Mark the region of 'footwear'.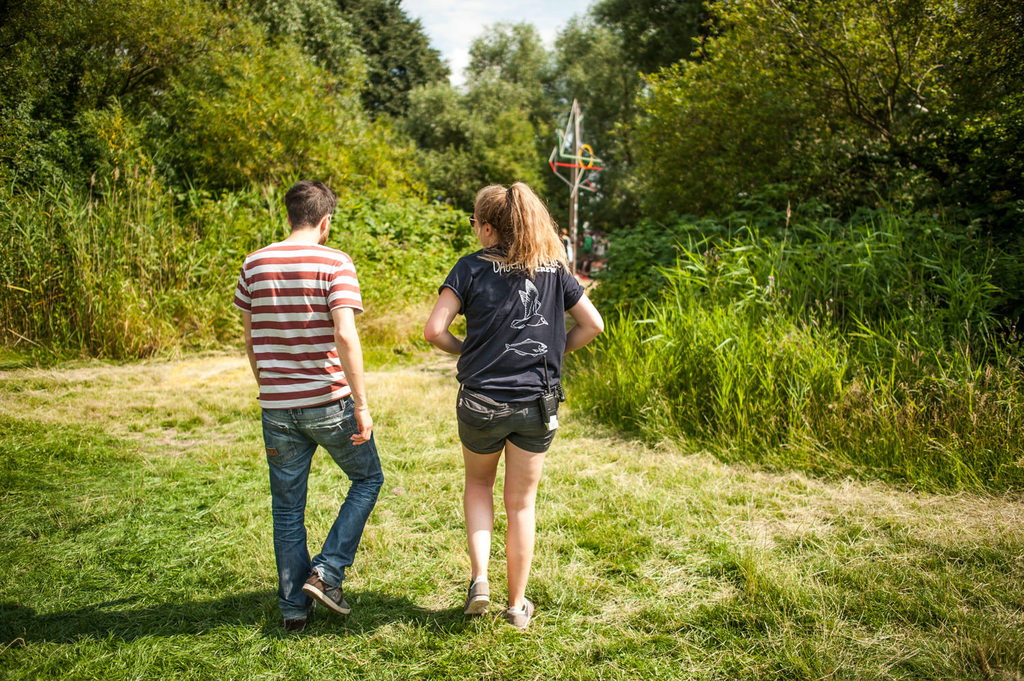
Region: {"left": 281, "top": 567, "right": 352, "bottom": 626}.
